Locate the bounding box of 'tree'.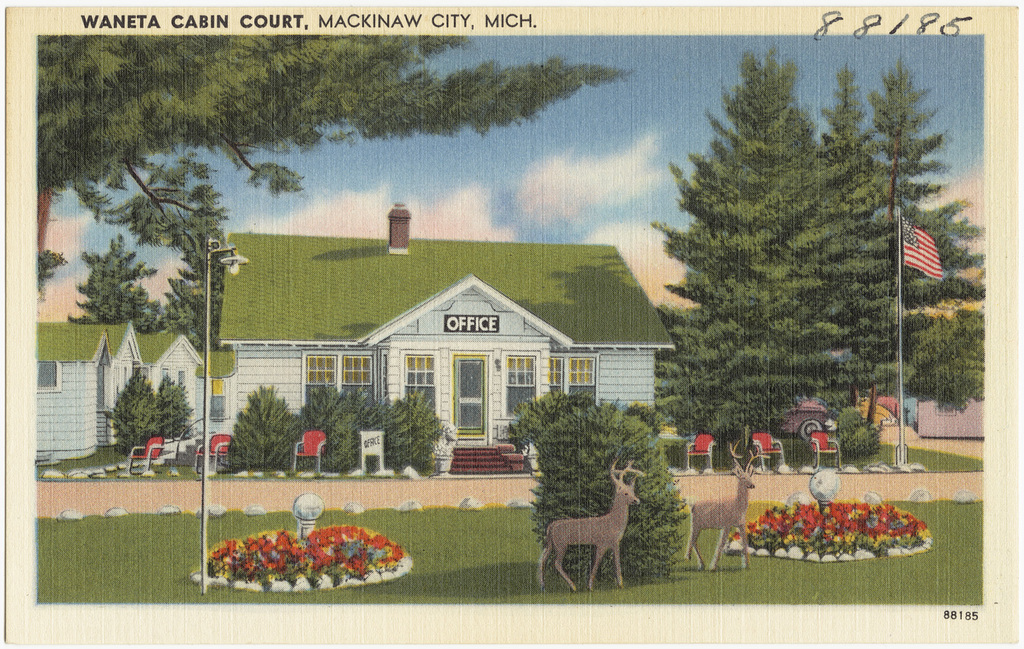
Bounding box: {"left": 66, "top": 230, "right": 167, "bottom": 333}.
